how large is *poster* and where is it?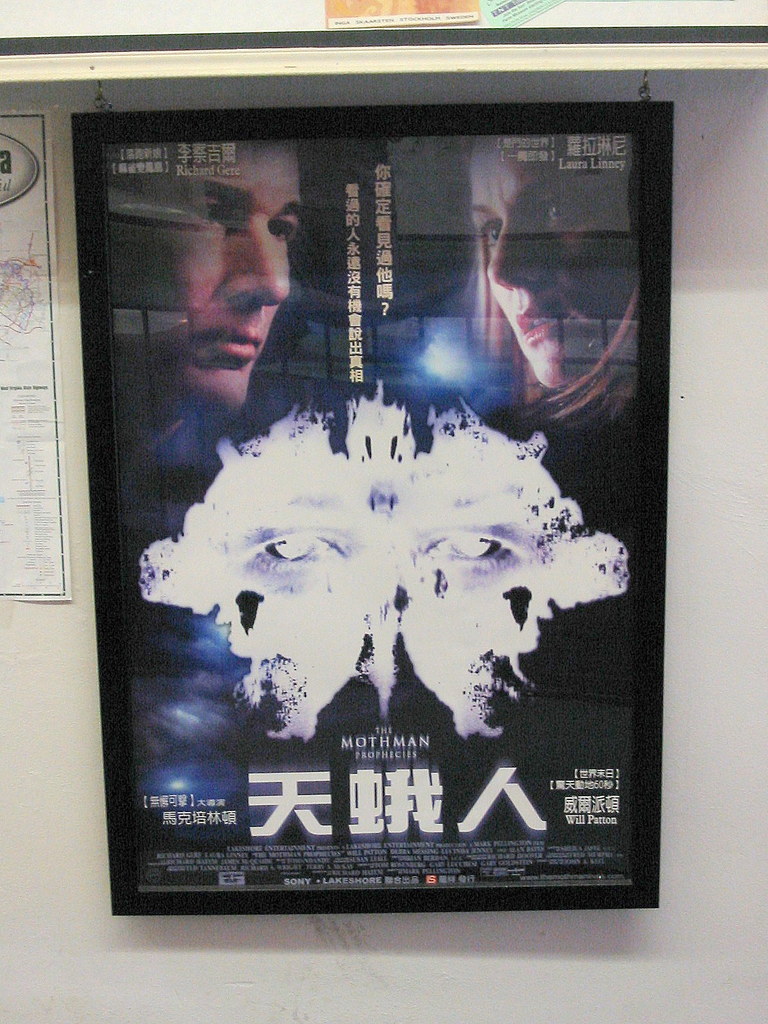
Bounding box: BBox(105, 129, 640, 890).
